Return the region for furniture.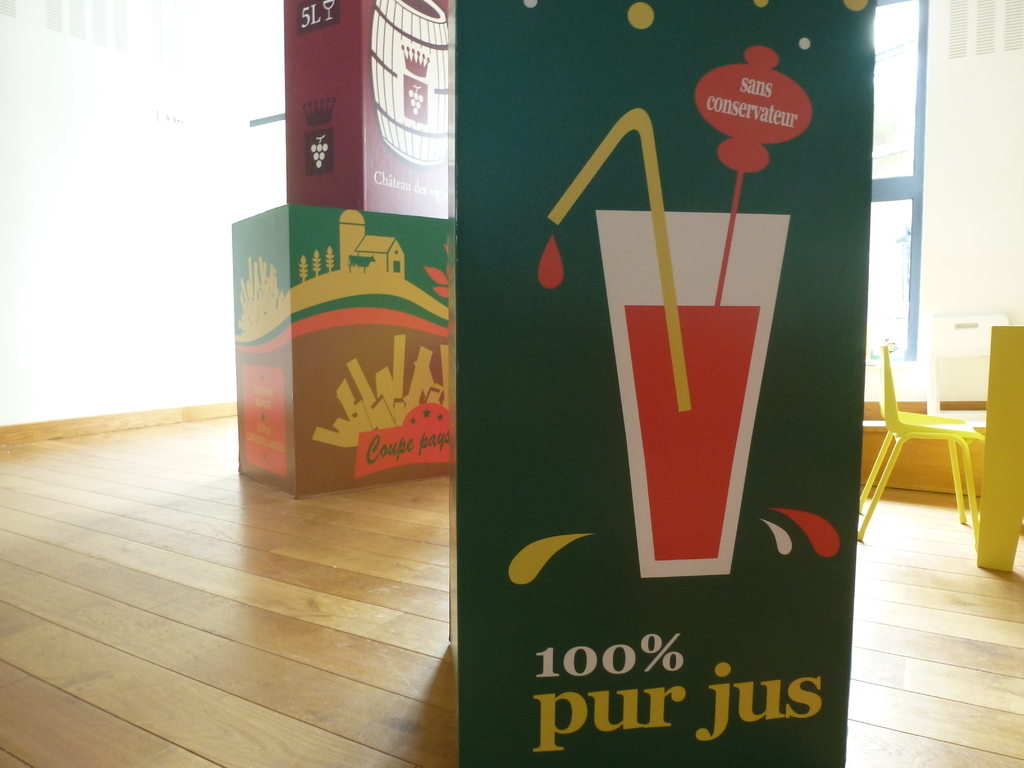
858 342 986 553.
